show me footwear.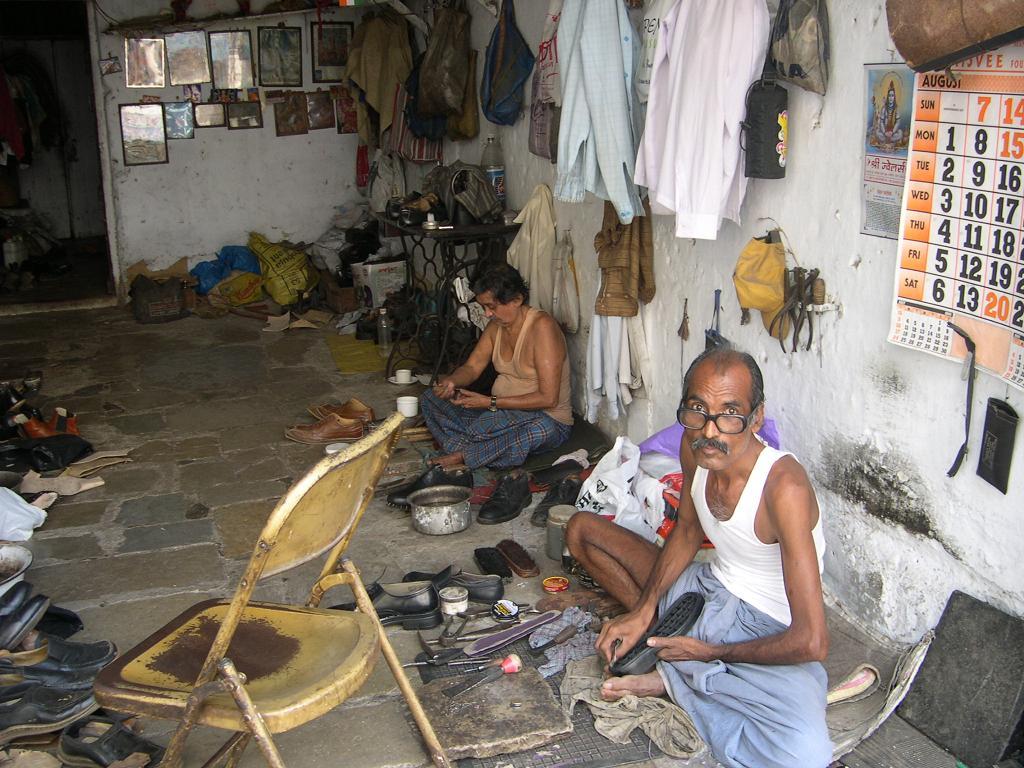
footwear is here: BBox(336, 576, 445, 626).
